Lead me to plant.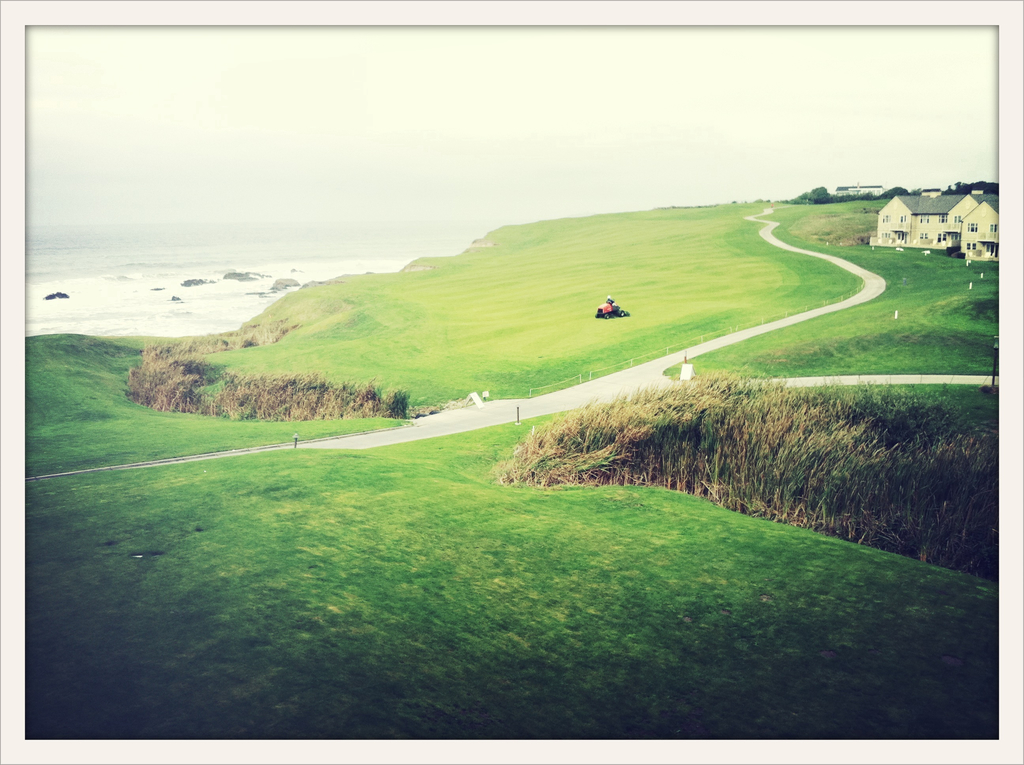
Lead to [374, 383, 412, 421].
